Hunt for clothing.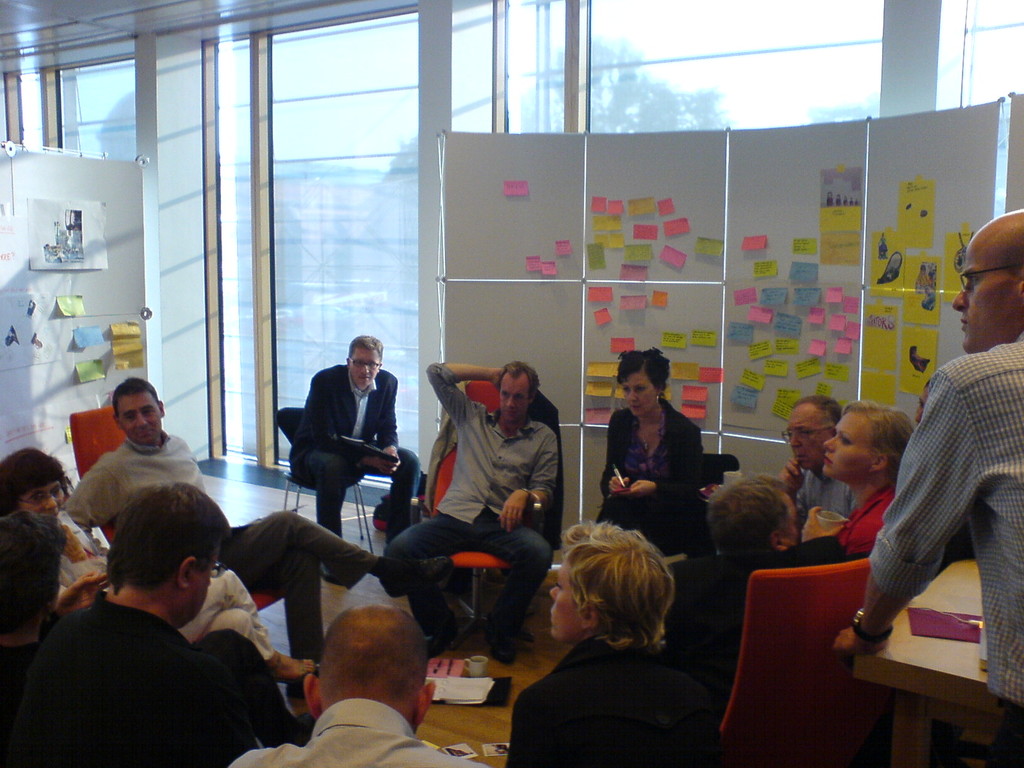
Hunted down at (left=211, top=692, right=496, bottom=767).
